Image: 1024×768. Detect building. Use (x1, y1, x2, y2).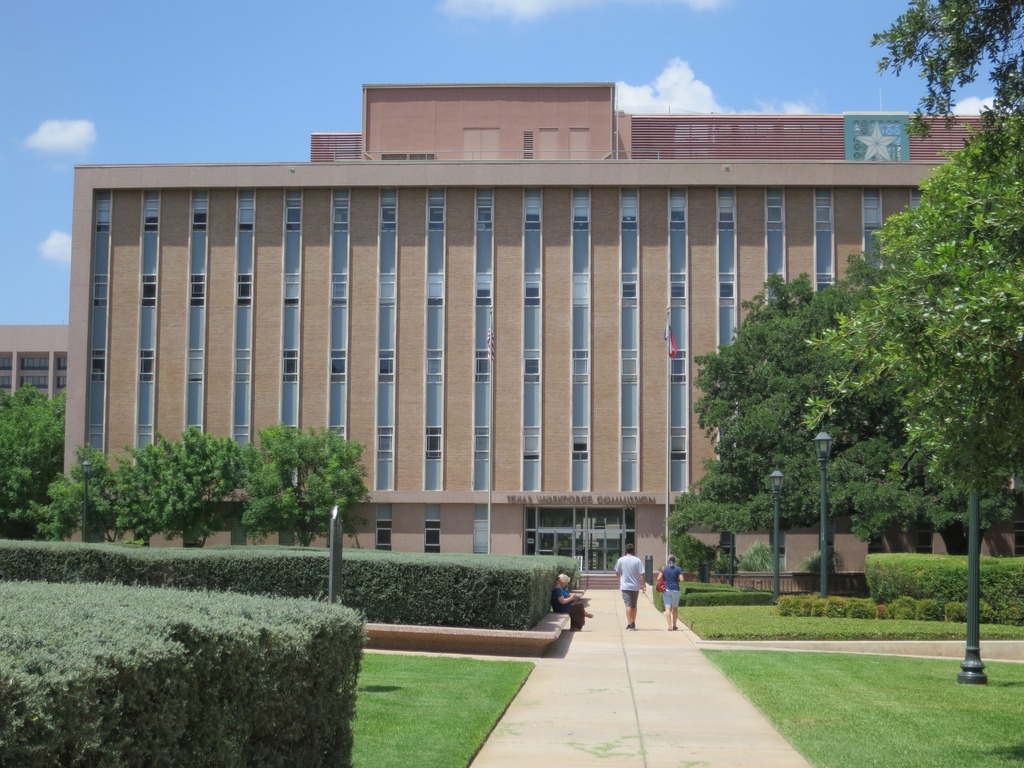
(63, 86, 981, 588).
